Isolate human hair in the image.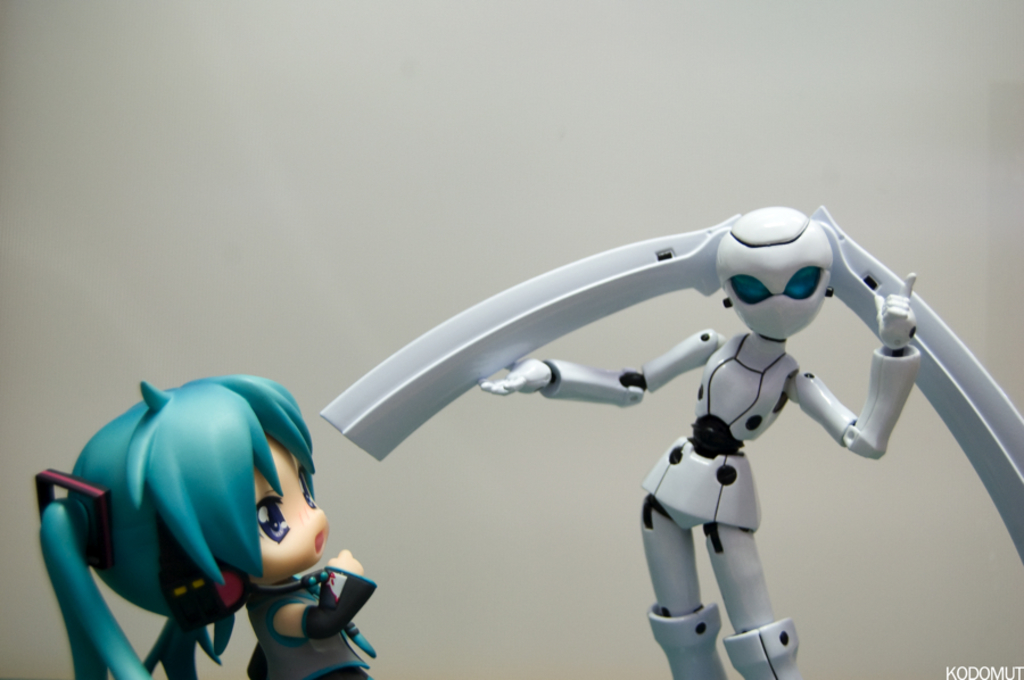
Isolated region: (left=31, top=375, right=320, bottom=679).
